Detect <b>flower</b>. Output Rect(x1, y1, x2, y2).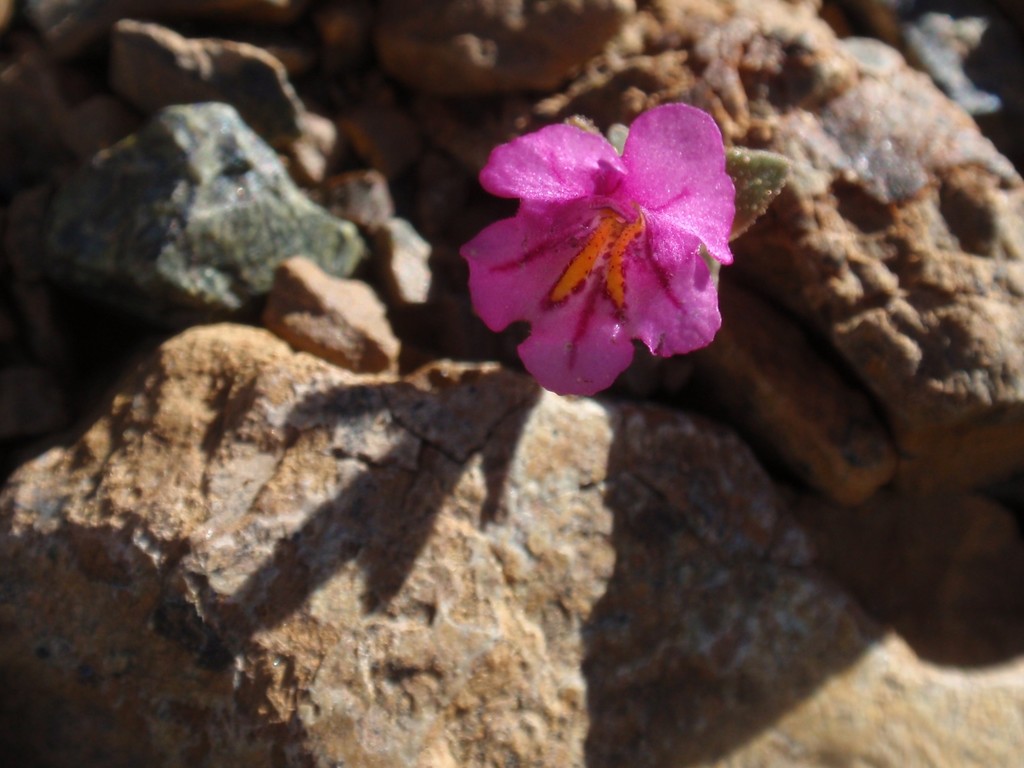
Rect(452, 83, 755, 401).
